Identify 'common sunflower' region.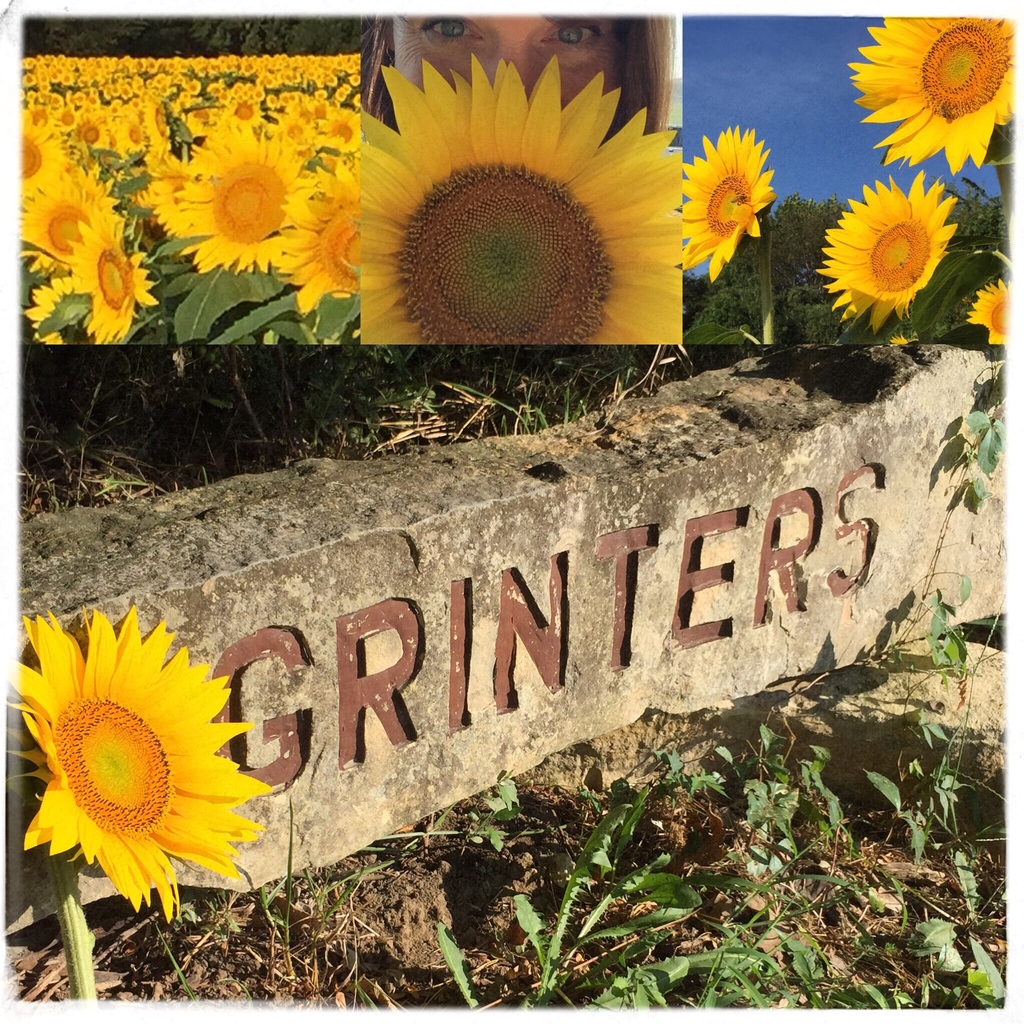
Region: crop(52, 234, 137, 339).
